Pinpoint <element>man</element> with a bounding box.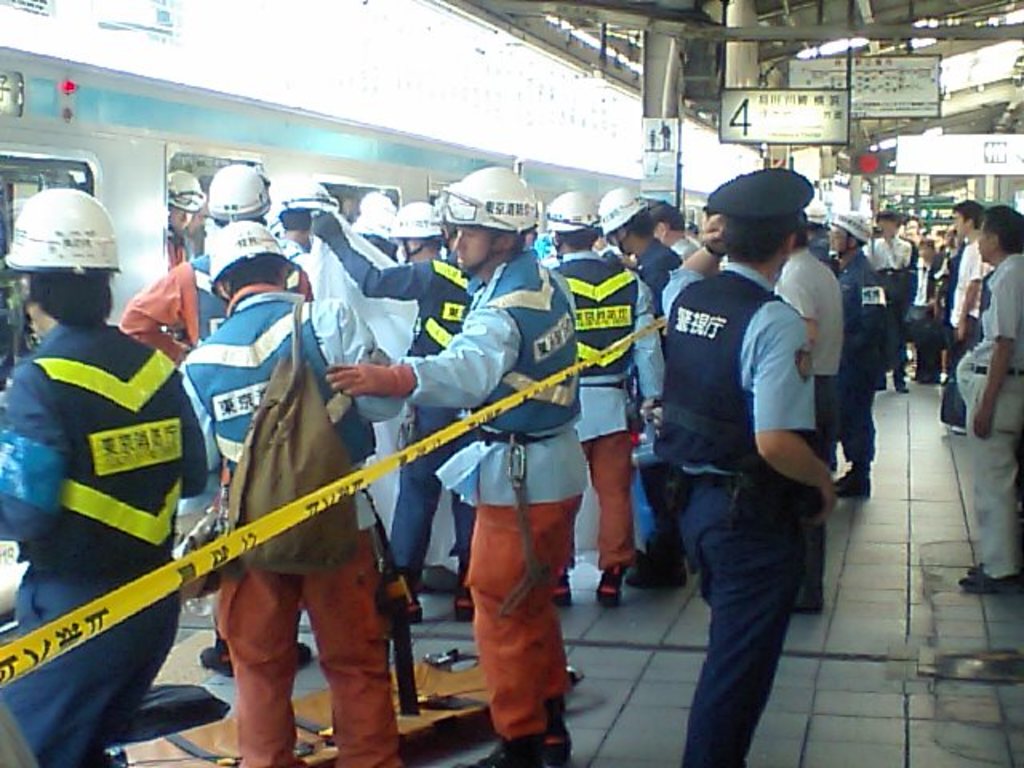
<bbox>922, 240, 954, 382</bbox>.
